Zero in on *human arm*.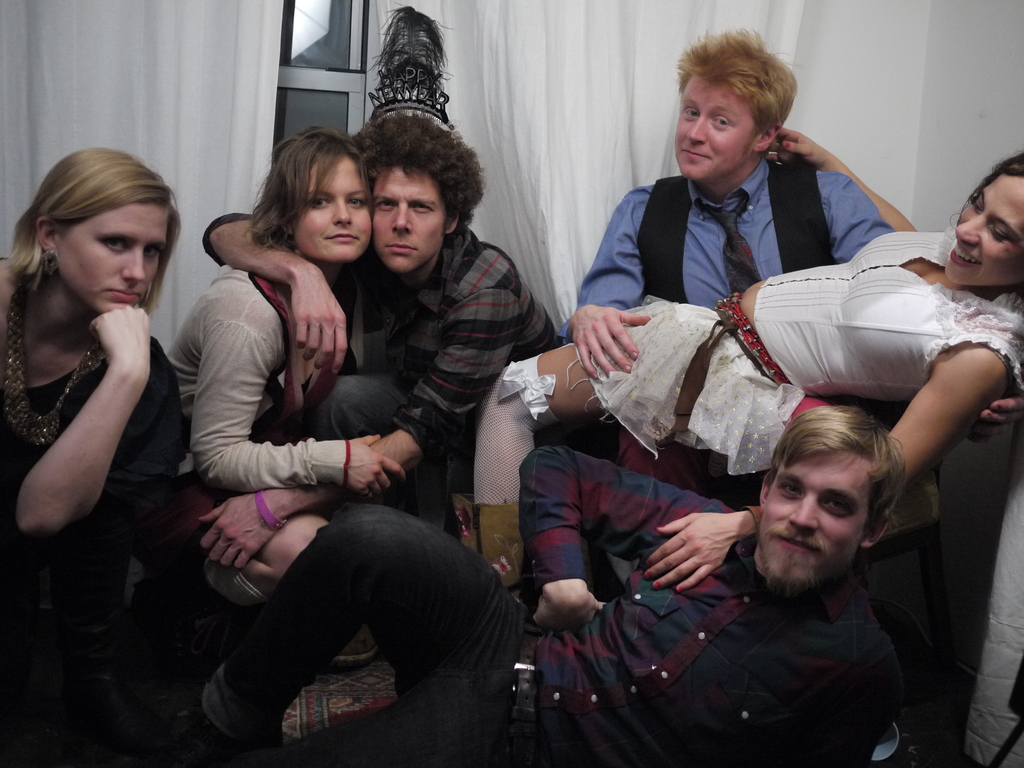
Zeroed in: crop(514, 445, 733, 637).
